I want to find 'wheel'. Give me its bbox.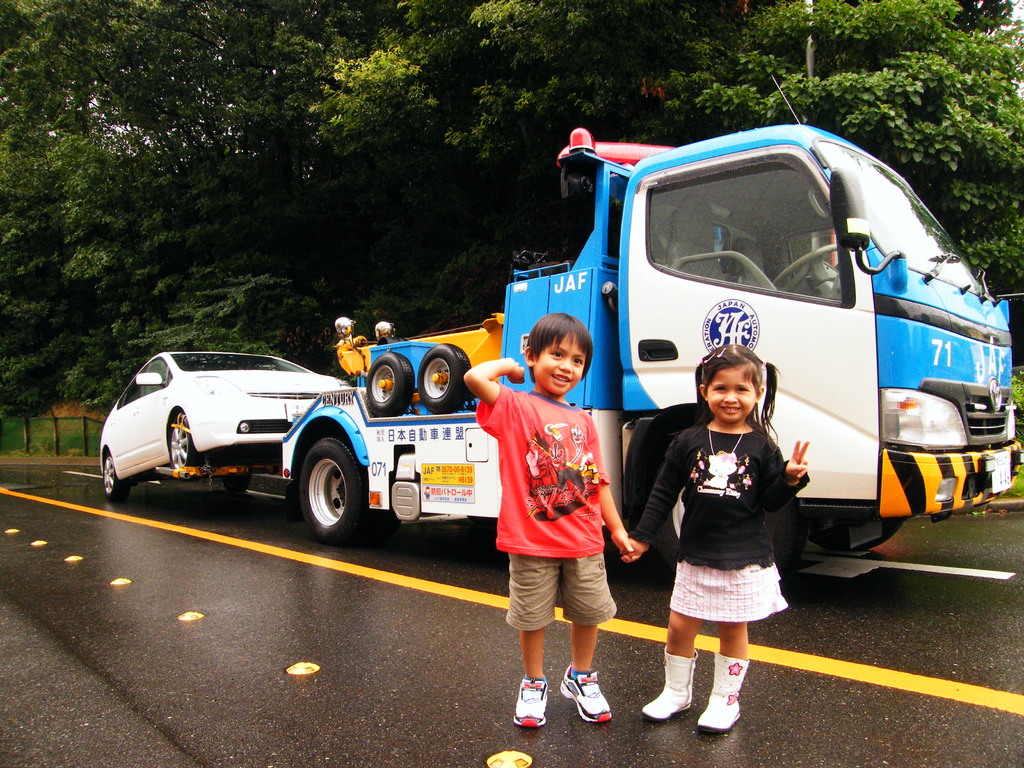
detection(800, 511, 902, 551).
